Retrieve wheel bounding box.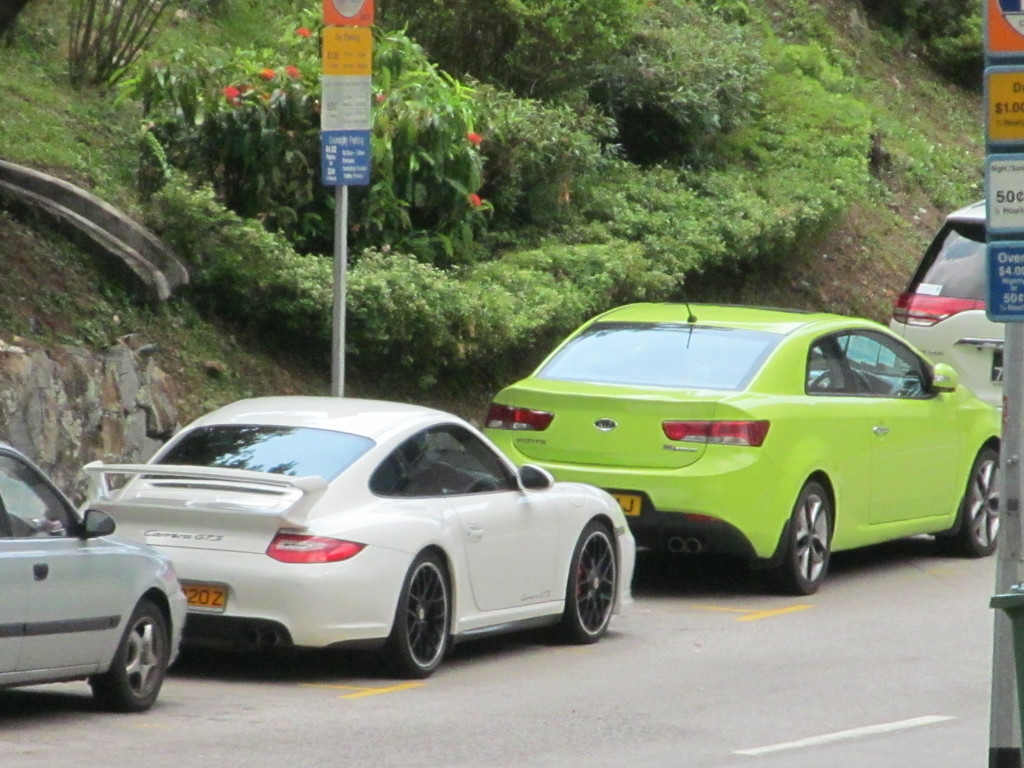
Bounding box: x1=942 y1=454 x2=1003 y2=561.
